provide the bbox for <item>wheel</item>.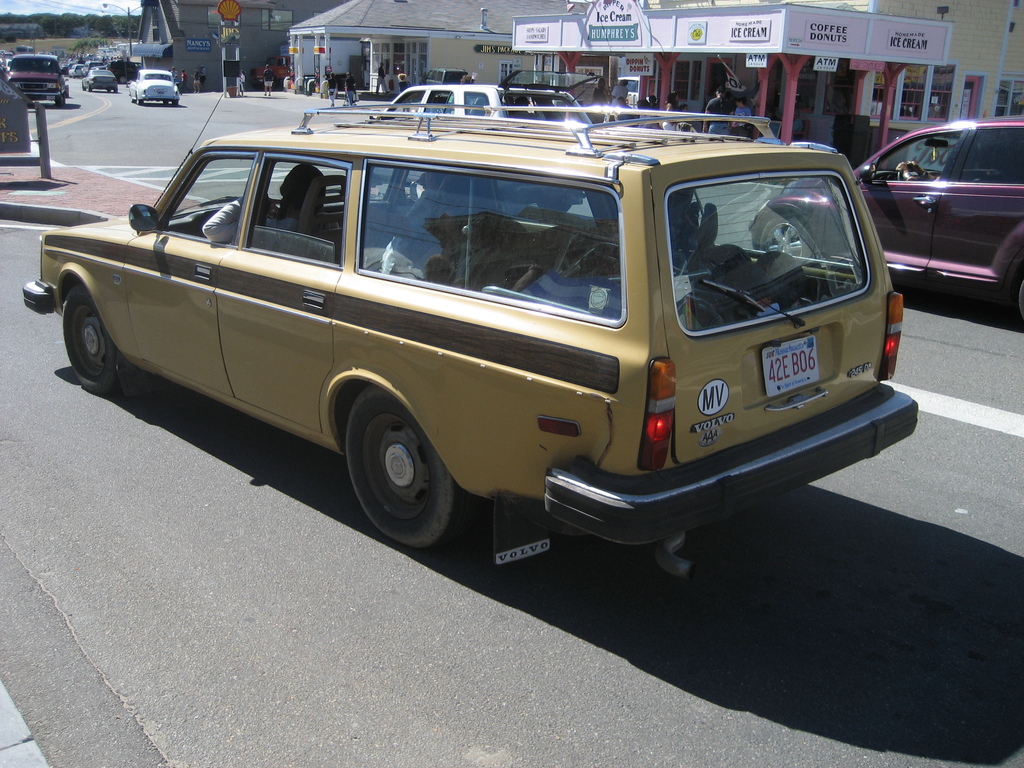
173,101,182,108.
